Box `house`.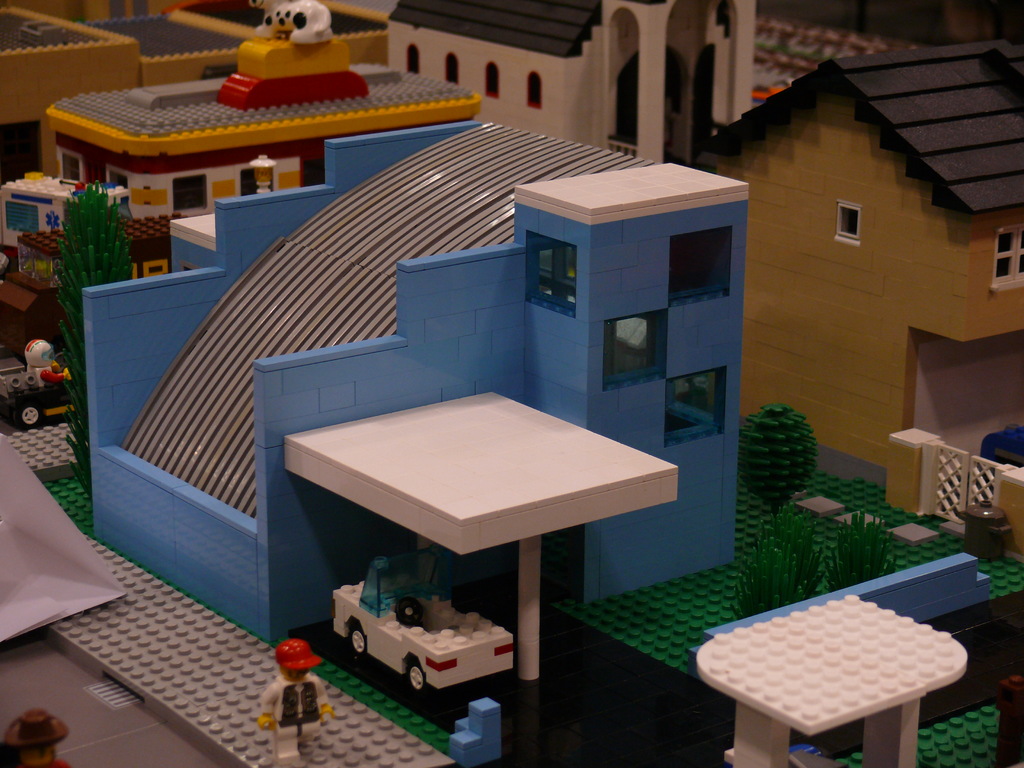
locate(84, 111, 755, 646).
